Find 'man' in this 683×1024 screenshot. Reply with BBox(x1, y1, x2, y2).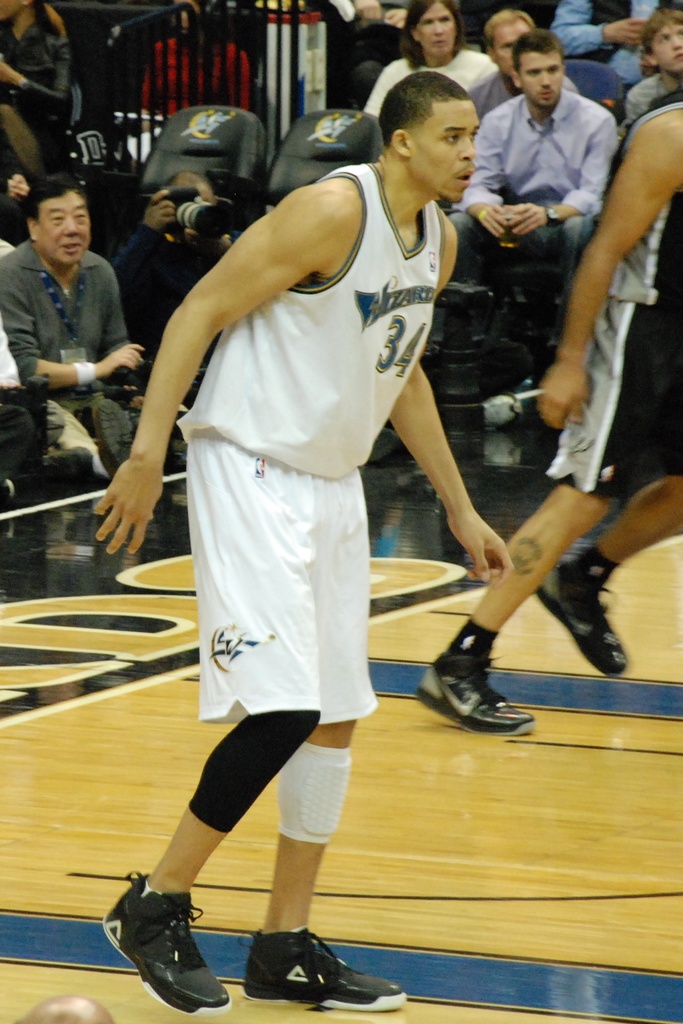
BBox(460, 10, 531, 118).
